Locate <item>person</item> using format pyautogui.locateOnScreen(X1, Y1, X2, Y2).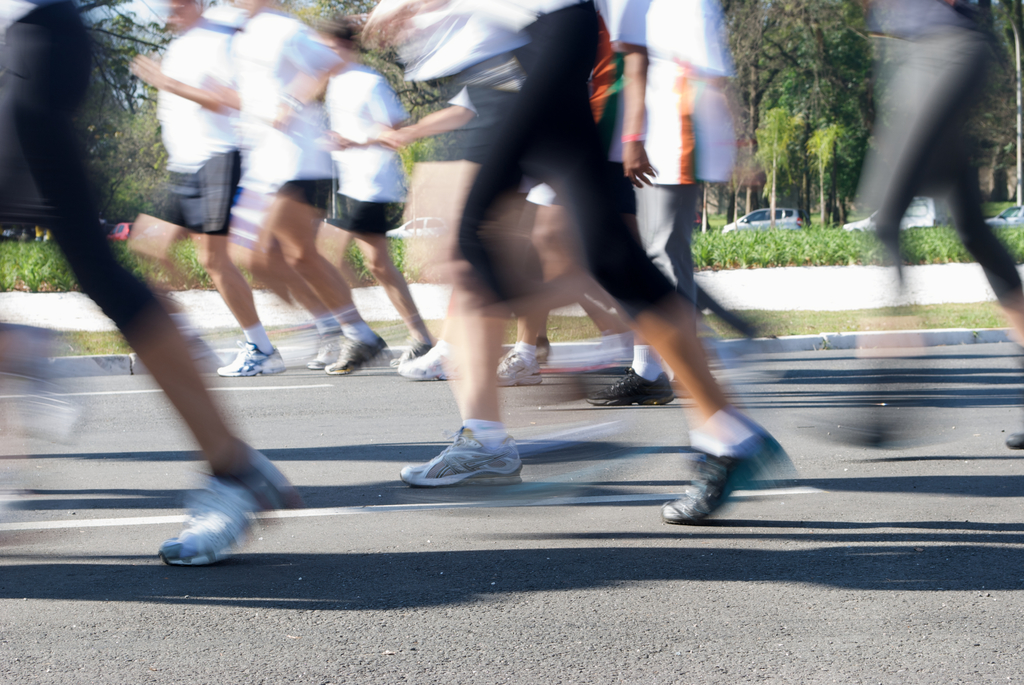
pyautogui.locateOnScreen(410, 0, 715, 468).
